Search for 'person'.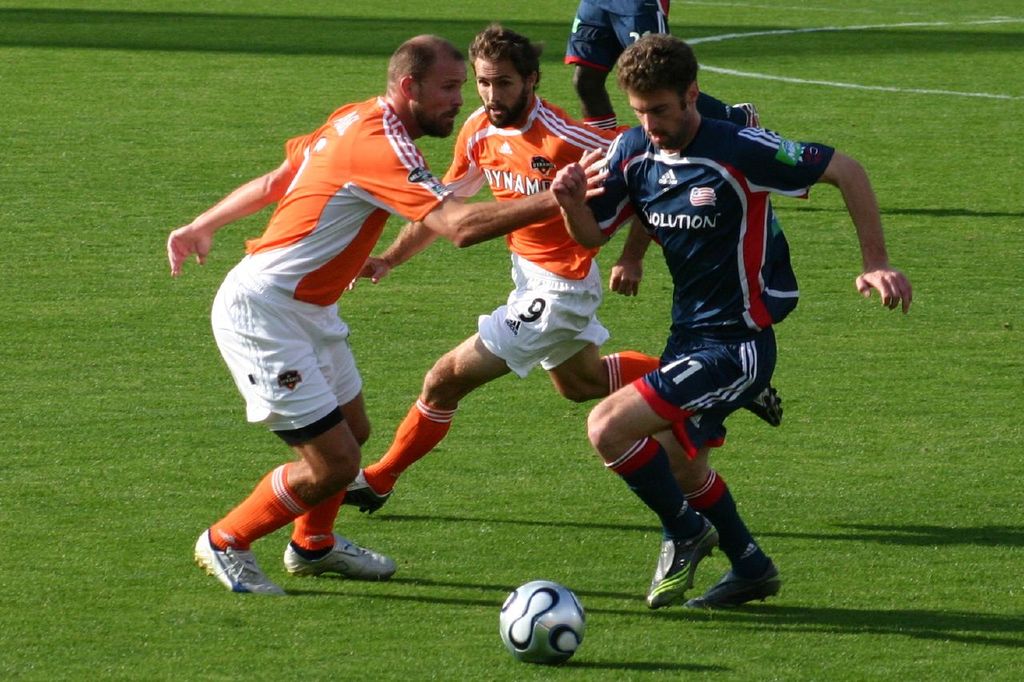
Found at bbox=(552, 38, 915, 610).
